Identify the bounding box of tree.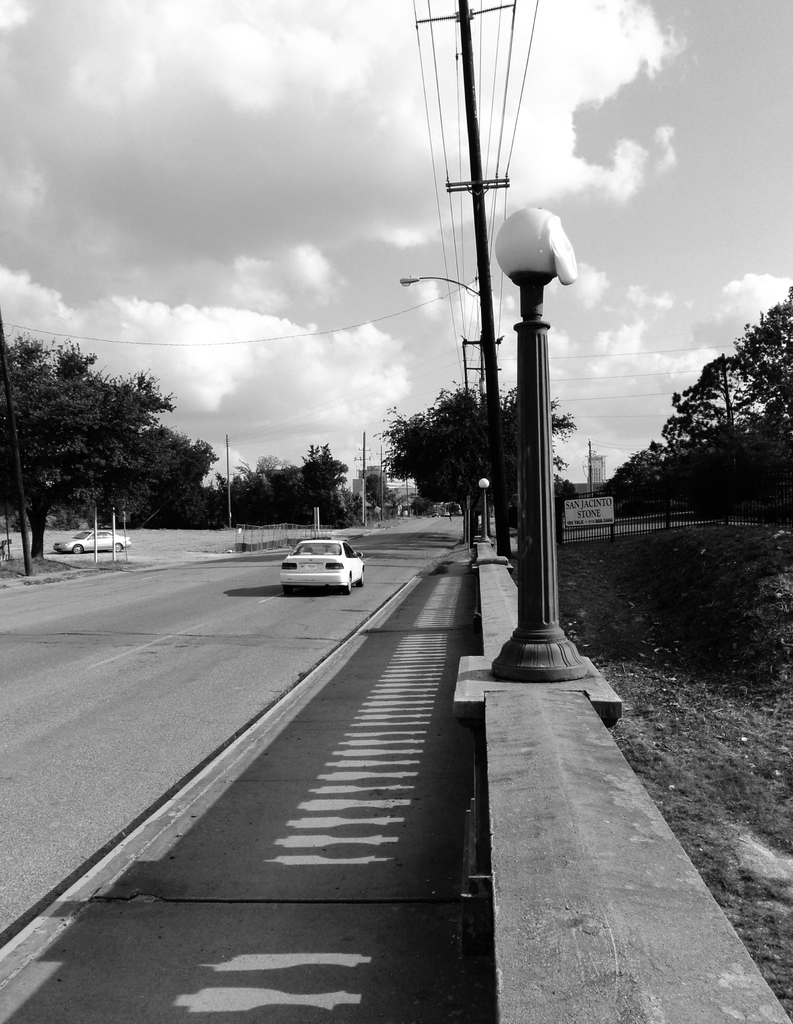
0:333:207:581.
